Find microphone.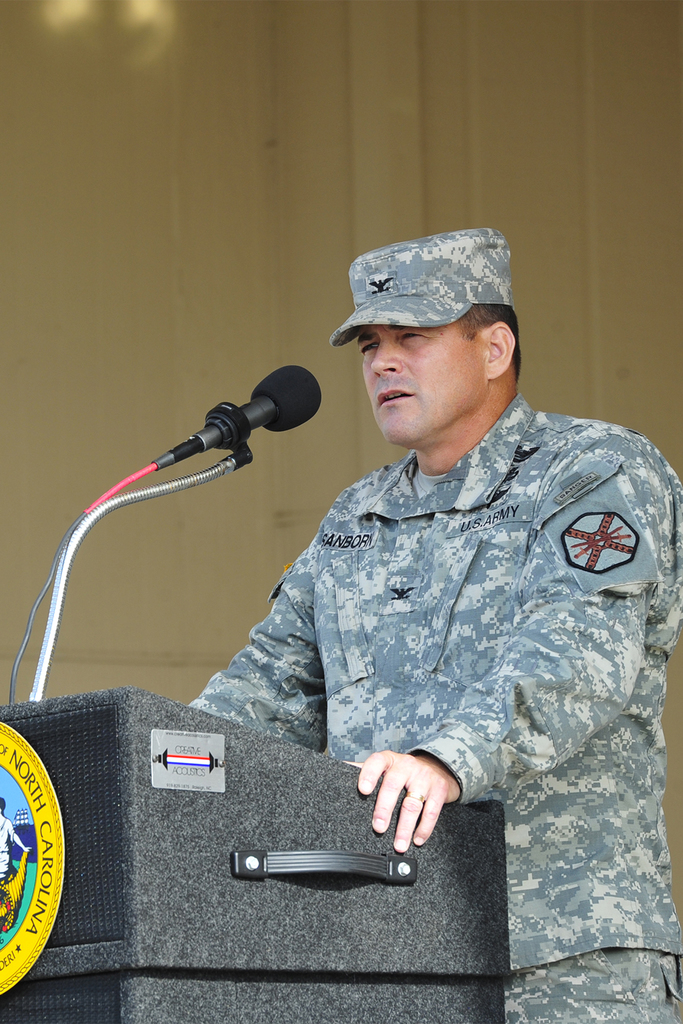
bbox=(153, 364, 320, 464).
